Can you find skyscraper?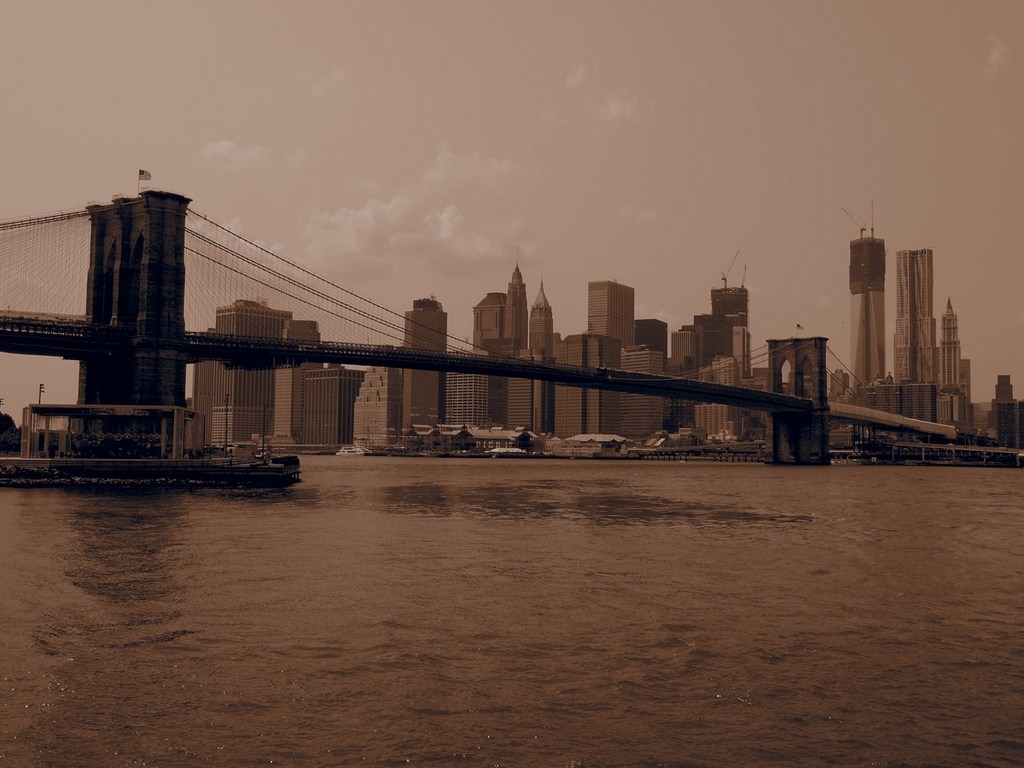
Yes, bounding box: x1=709, y1=279, x2=749, y2=346.
